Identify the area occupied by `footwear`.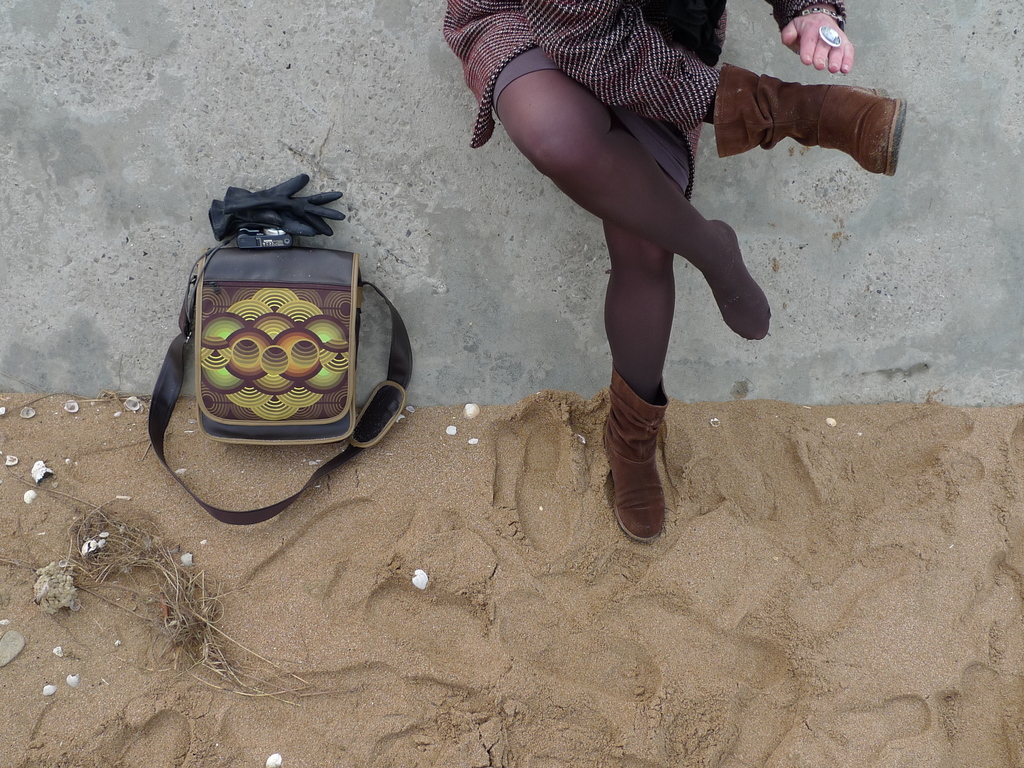
Area: 591:376:690:557.
